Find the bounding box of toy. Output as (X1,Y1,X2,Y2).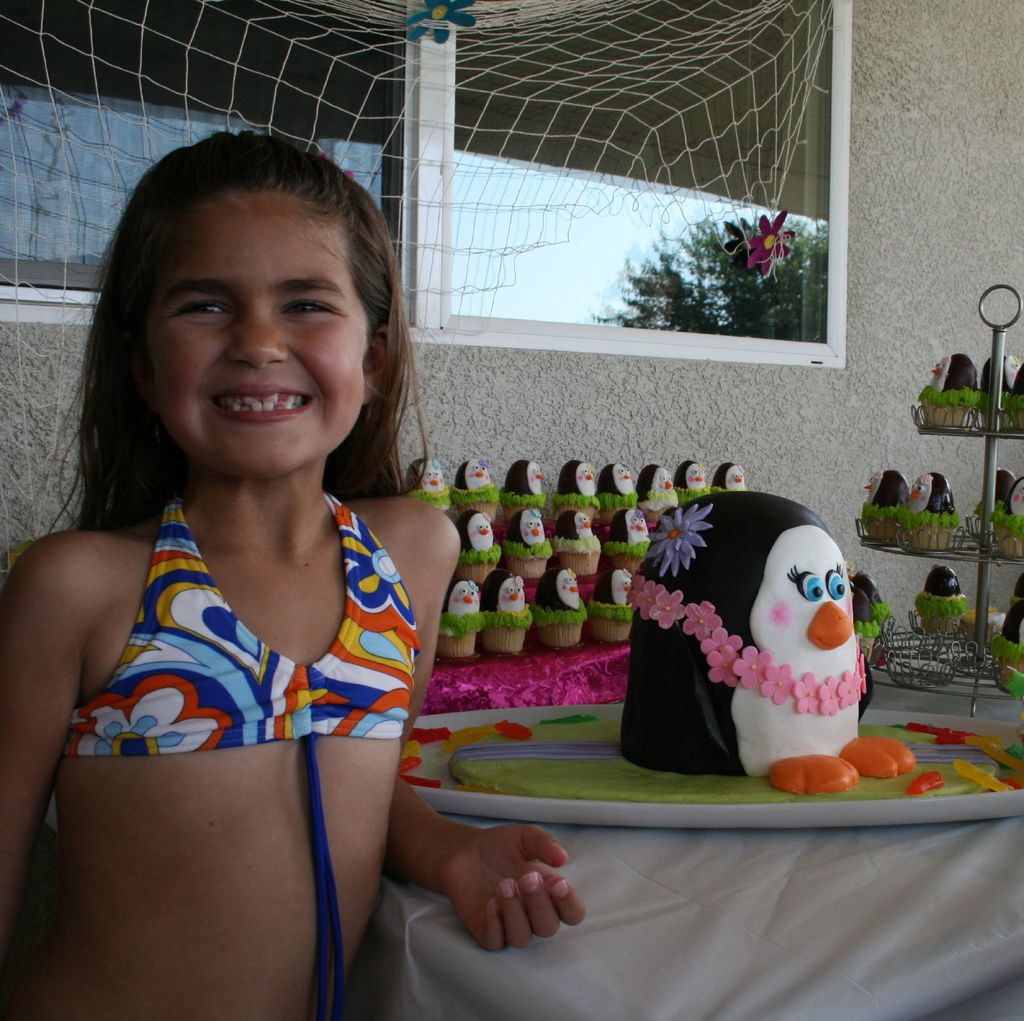
(504,507,554,581).
